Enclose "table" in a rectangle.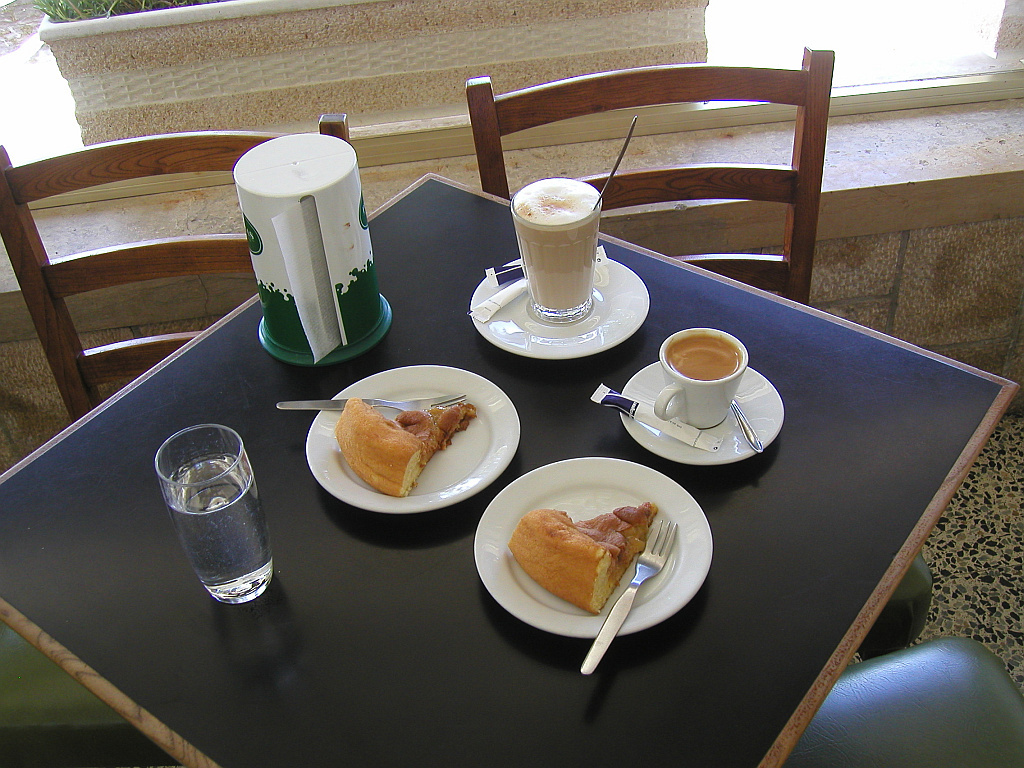
region(16, 112, 1023, 759).
